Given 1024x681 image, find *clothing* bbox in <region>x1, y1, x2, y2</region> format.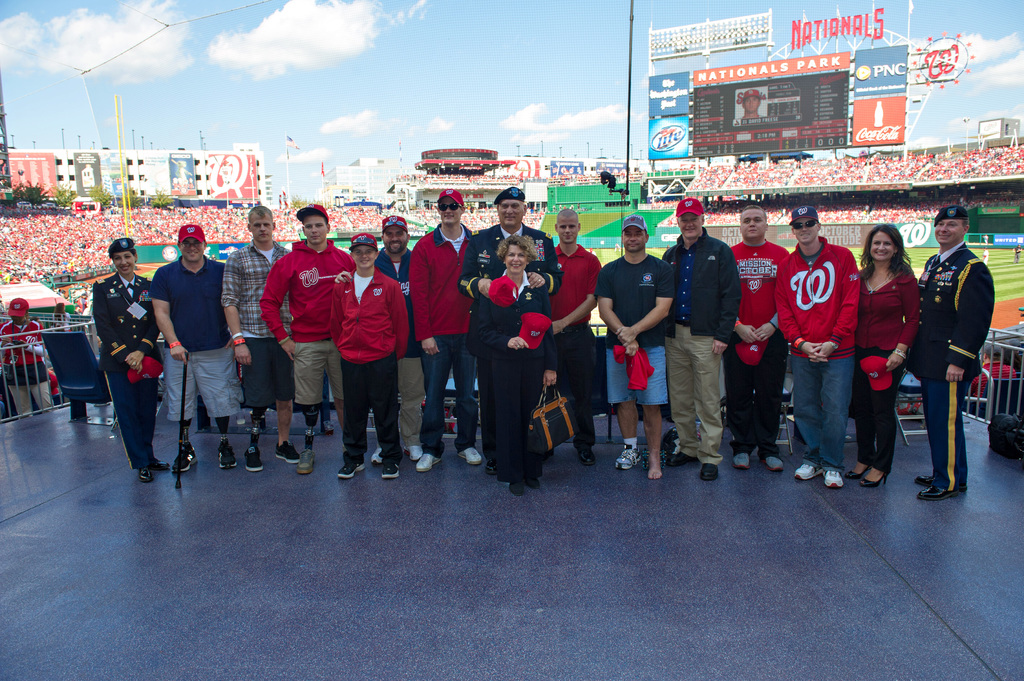
<region>774, 231, 859, 472</region>.
